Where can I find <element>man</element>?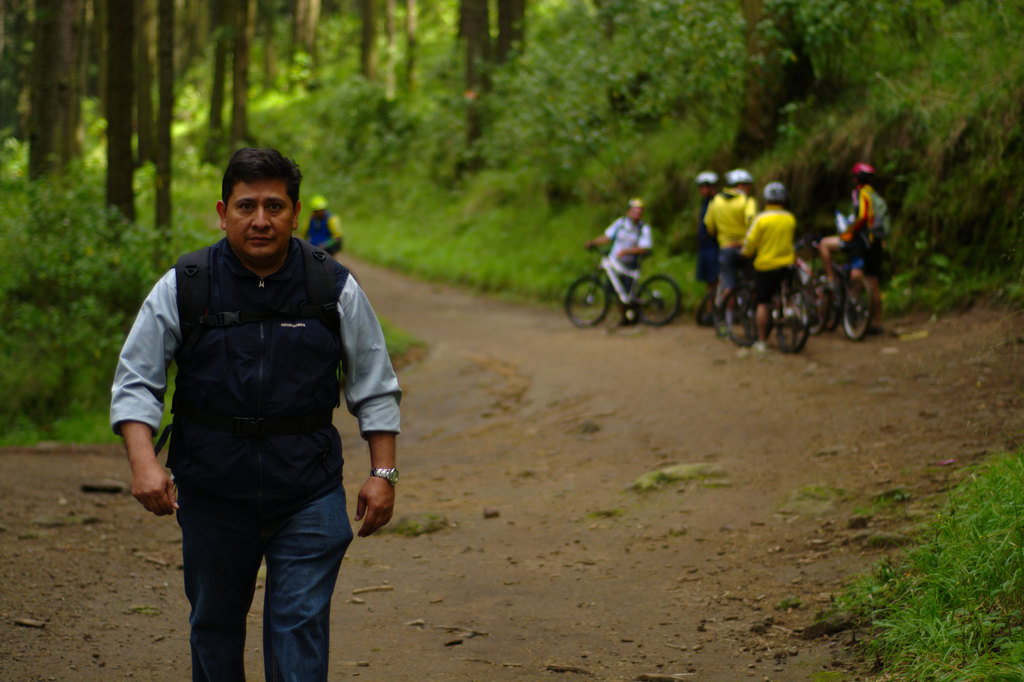
You can find it at box=[102, 134, 403, 681].
